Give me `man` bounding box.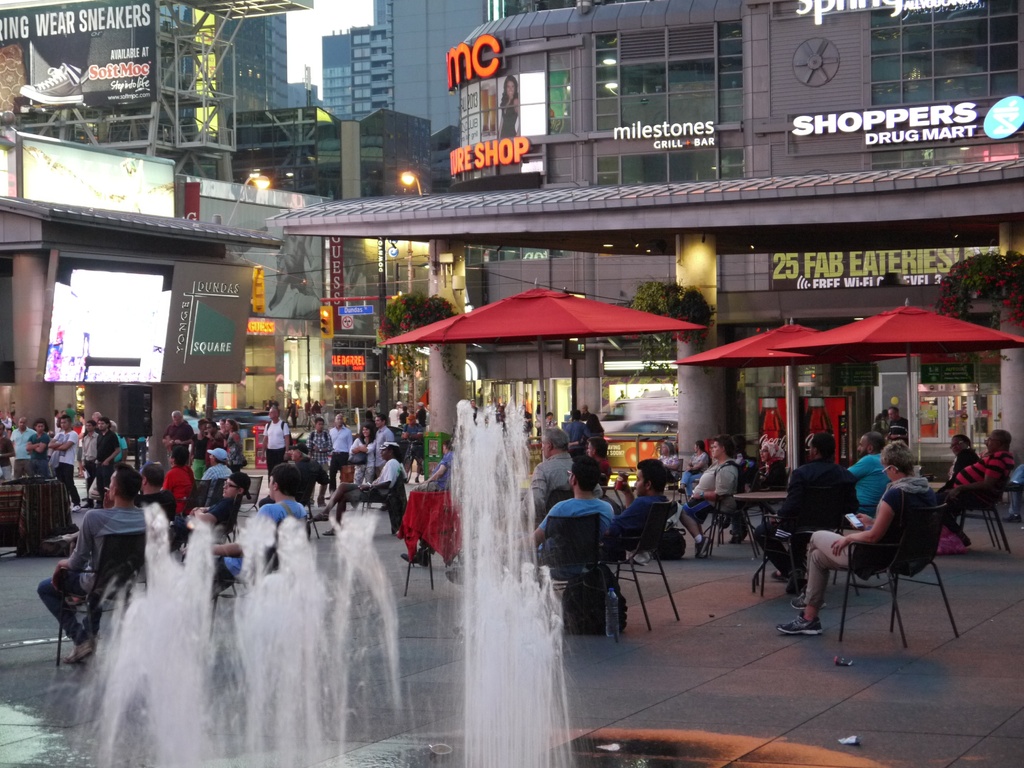
BBox(847, 429, 892, 516).
